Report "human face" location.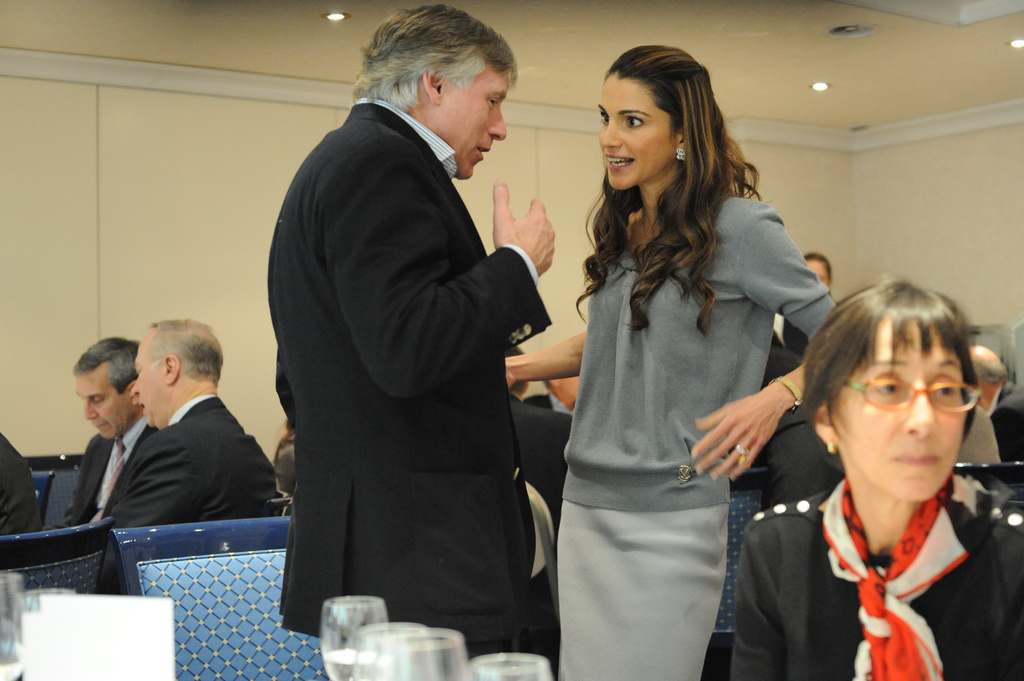
Report: [131,331,168,429].
